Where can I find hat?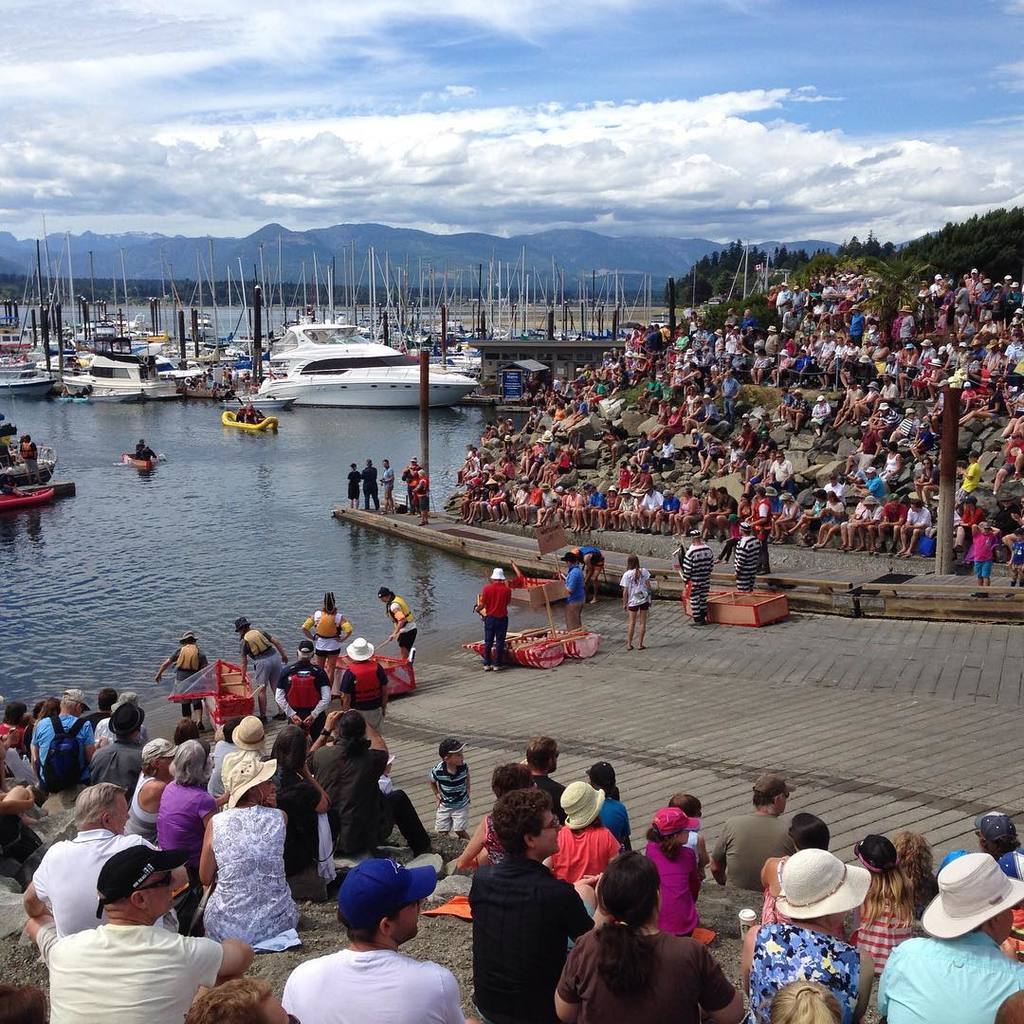
You can find it at 94, 840, 191, 922.
